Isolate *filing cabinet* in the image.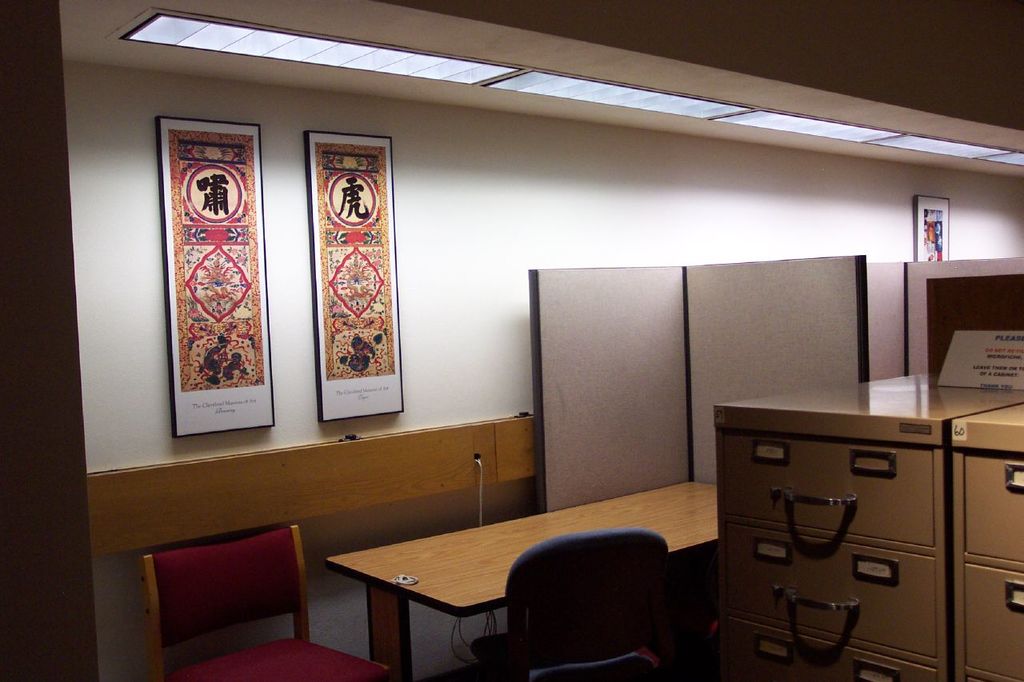
Isolated region: left=708, top=412, right=999, bottom=678.
